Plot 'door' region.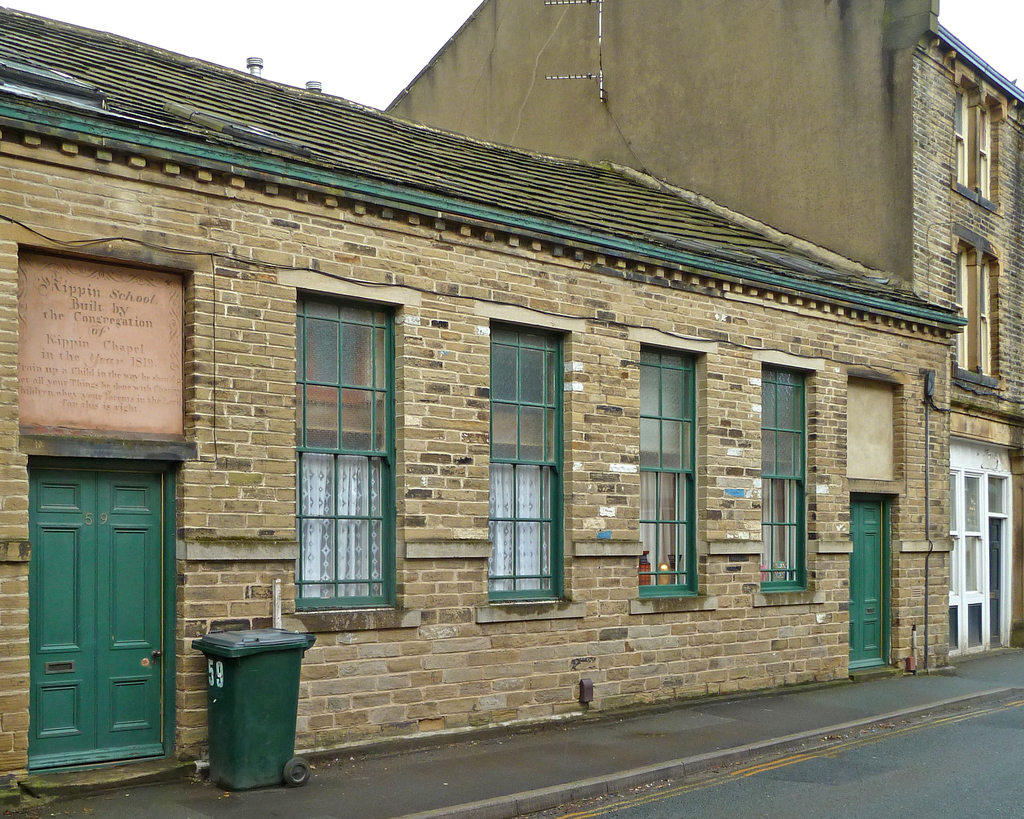
Plotted at x1=844, y1=499, x2=891, y2=678.
